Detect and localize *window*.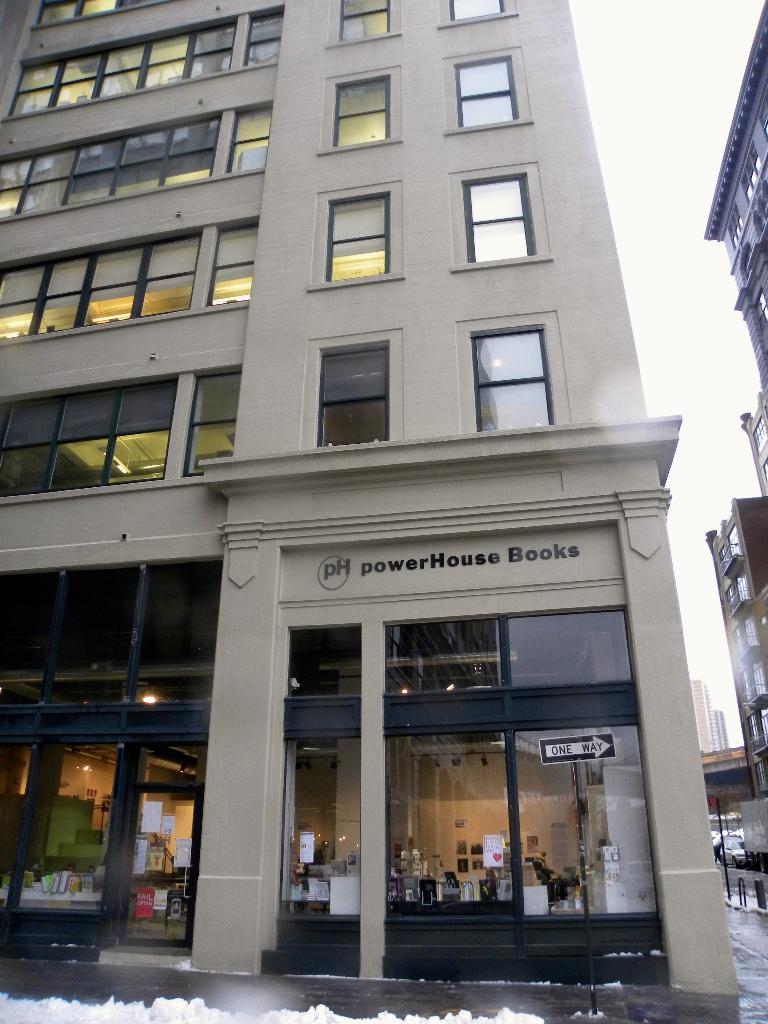
Localized at 452/0/506/23.
